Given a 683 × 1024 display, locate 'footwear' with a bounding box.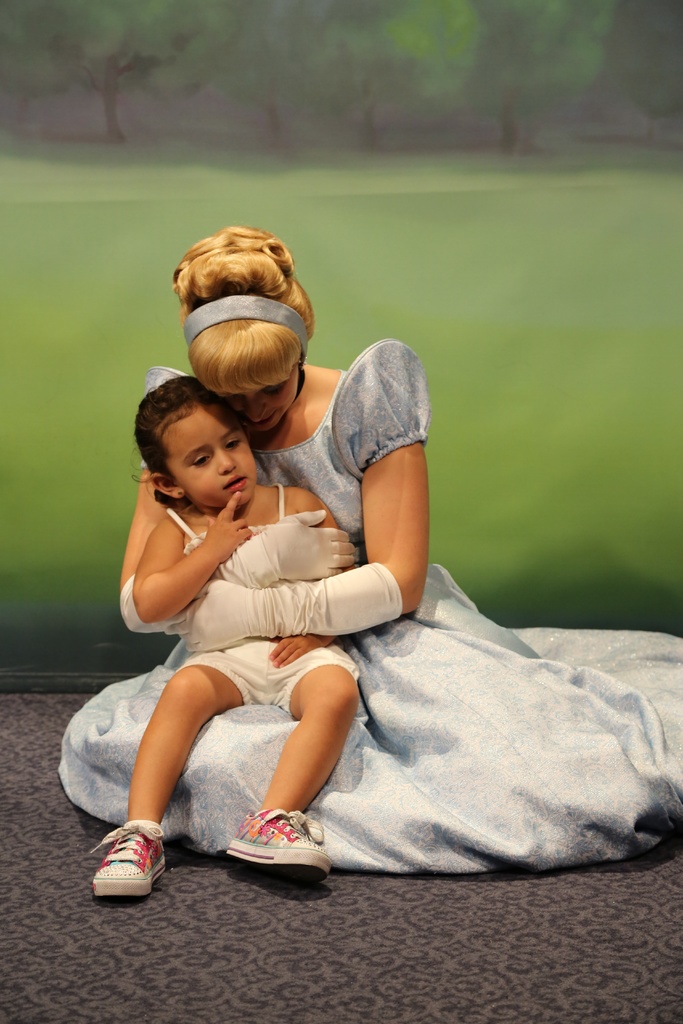
Located: detection(222, 803, 329, 882).
